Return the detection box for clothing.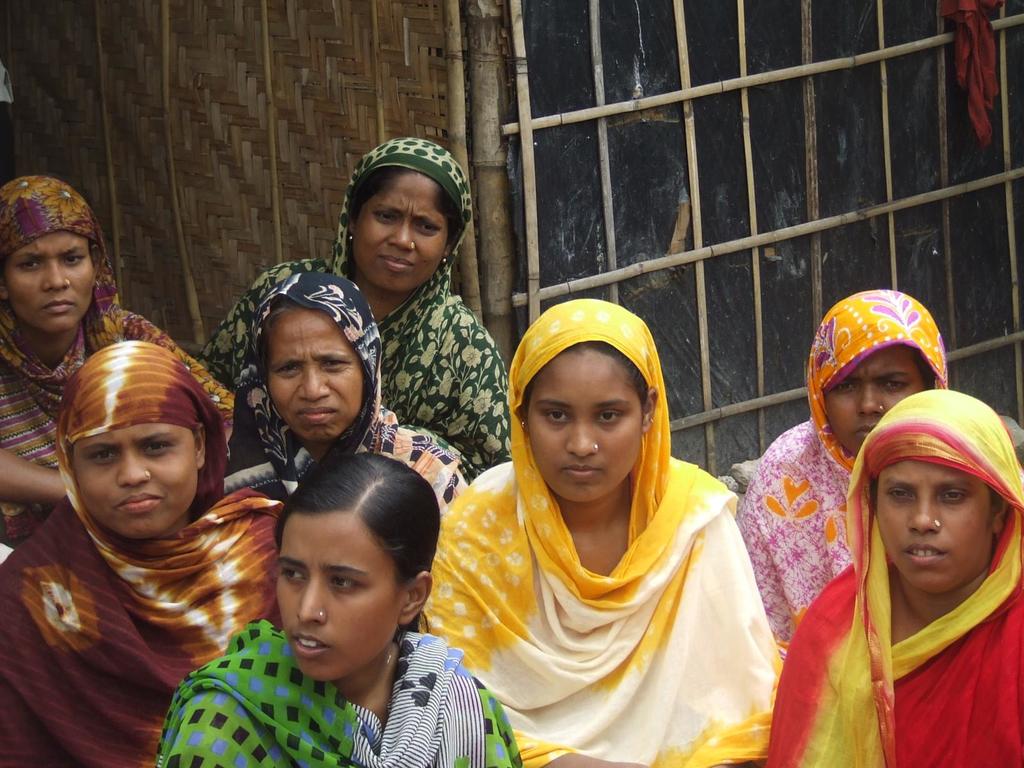
0/138/1023/767.
